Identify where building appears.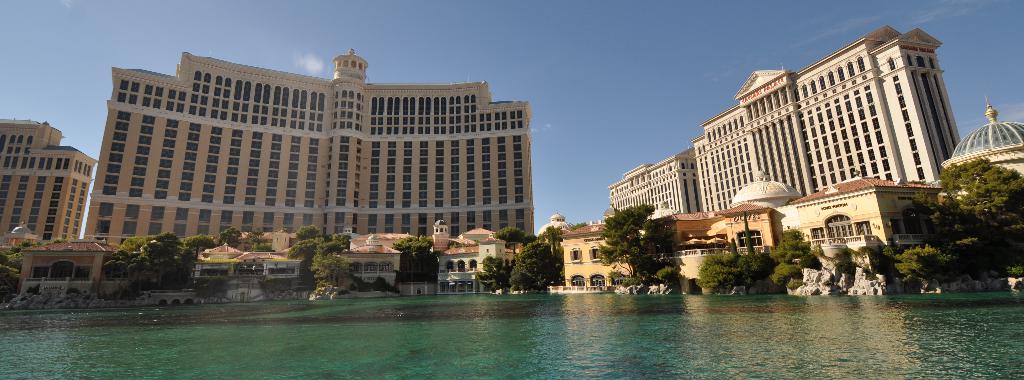
Appears at [81,51,535,250].
